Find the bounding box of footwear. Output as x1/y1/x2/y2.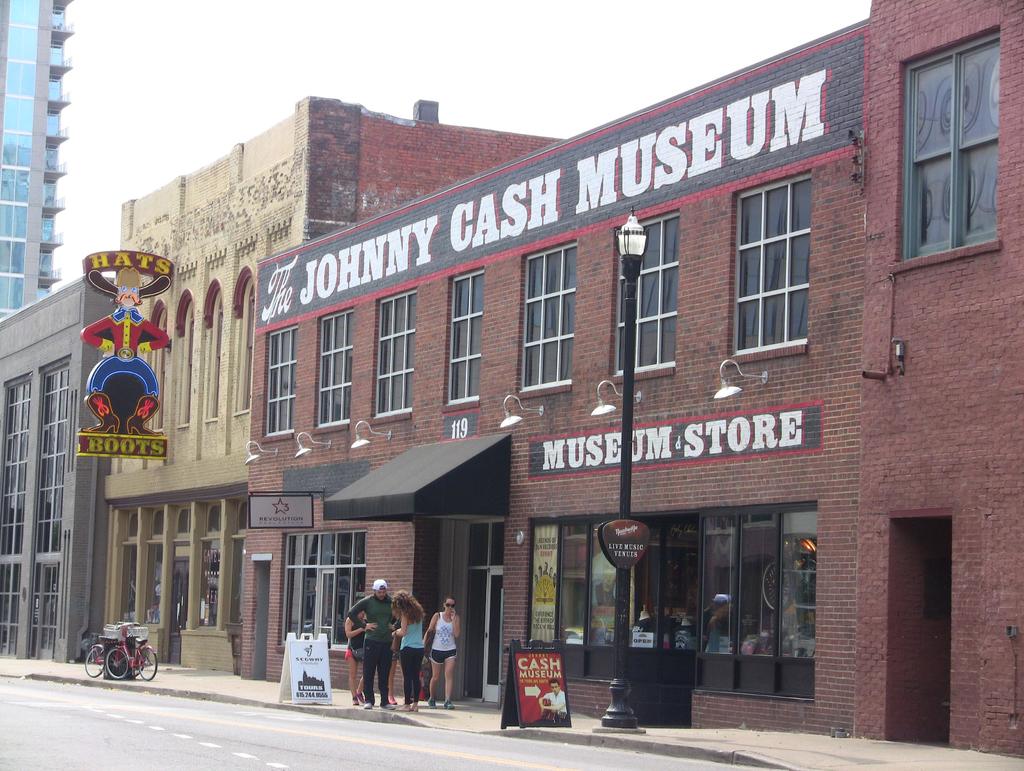
425/700/440/709.
